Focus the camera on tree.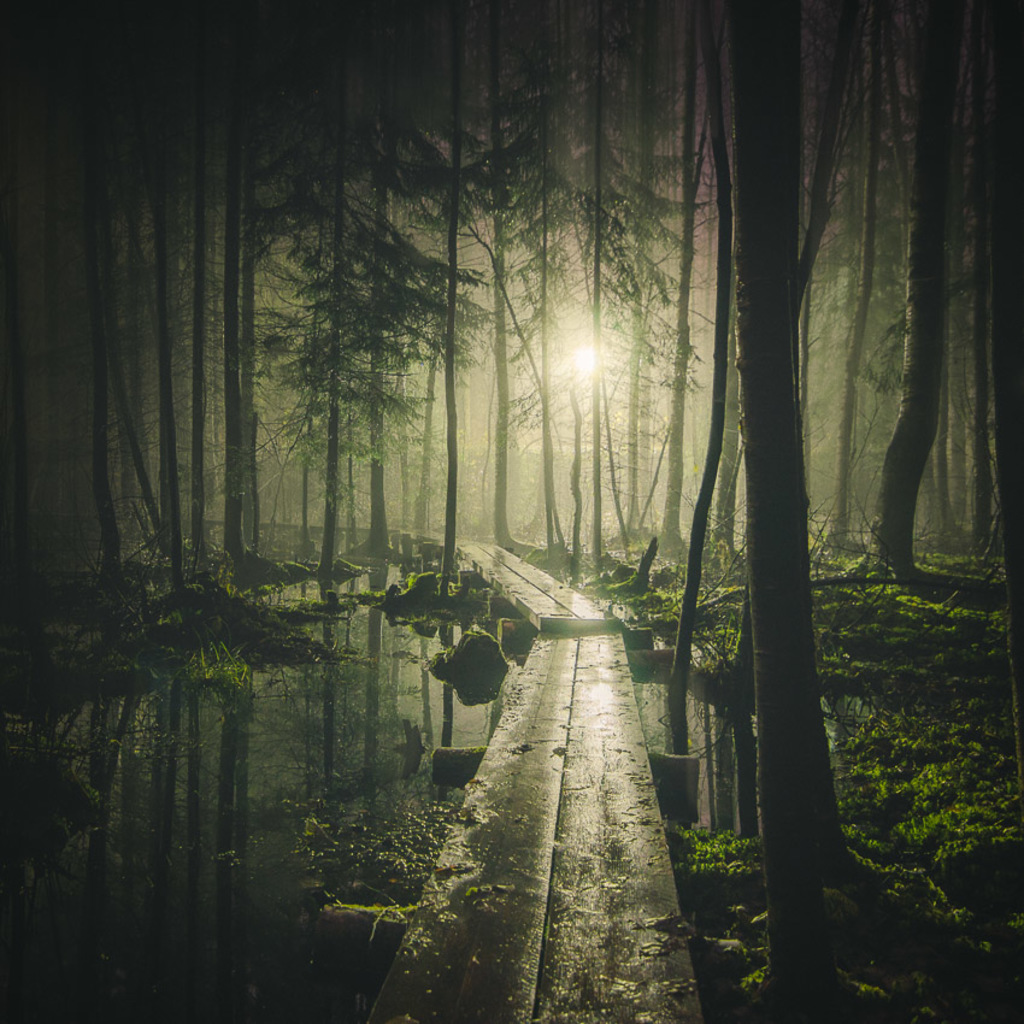
Focus region: BBox(990, 0, 1023, 798).
